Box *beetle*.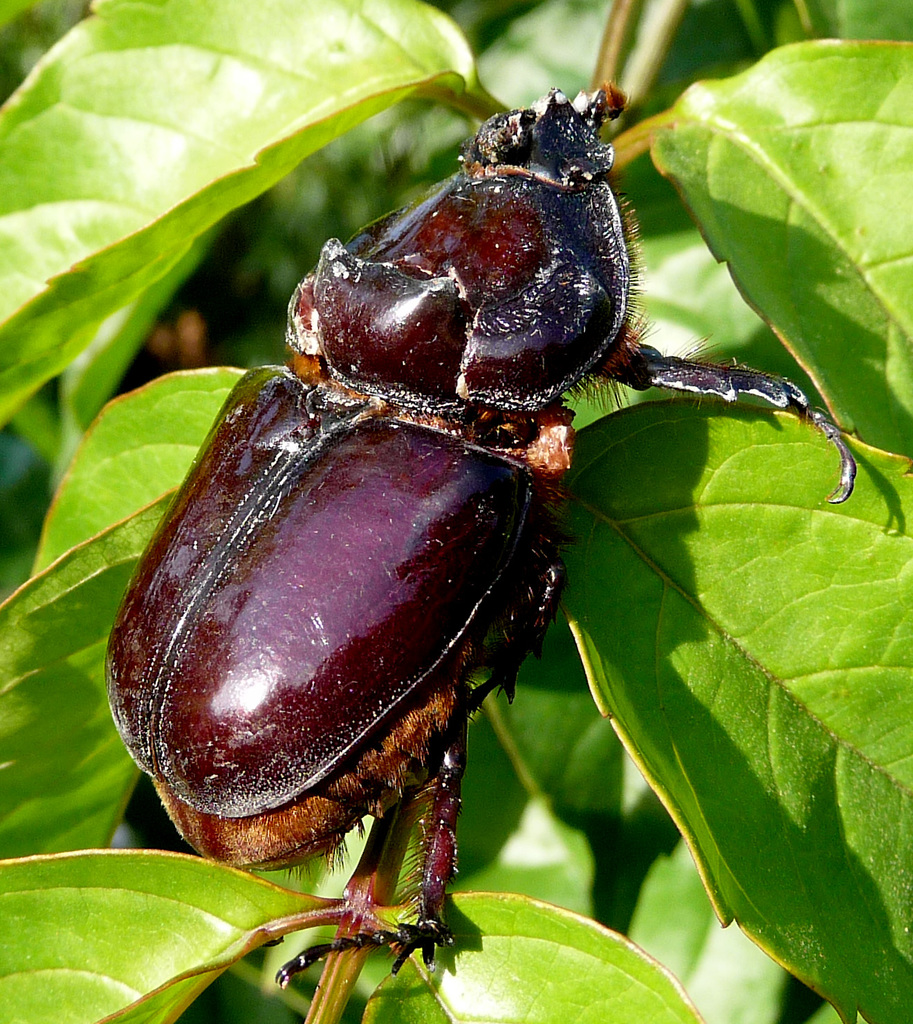
108:95:853:958.
